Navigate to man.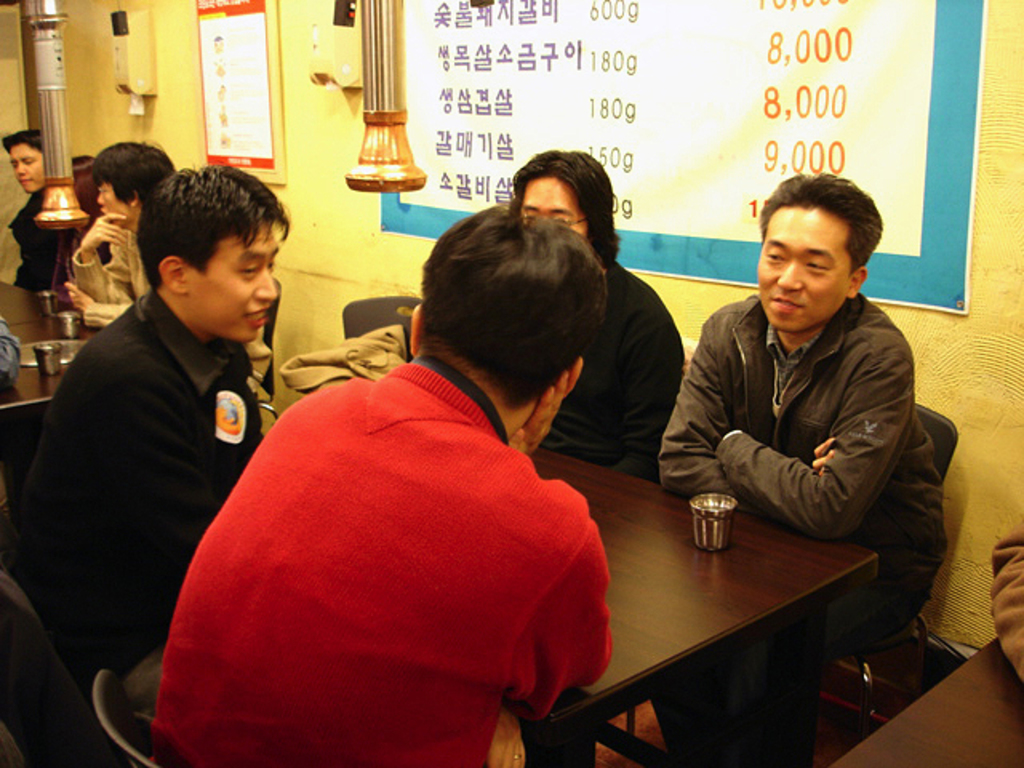
Navigation target: pyautogui.locateOnScreen(653, 171, 950, 766).
